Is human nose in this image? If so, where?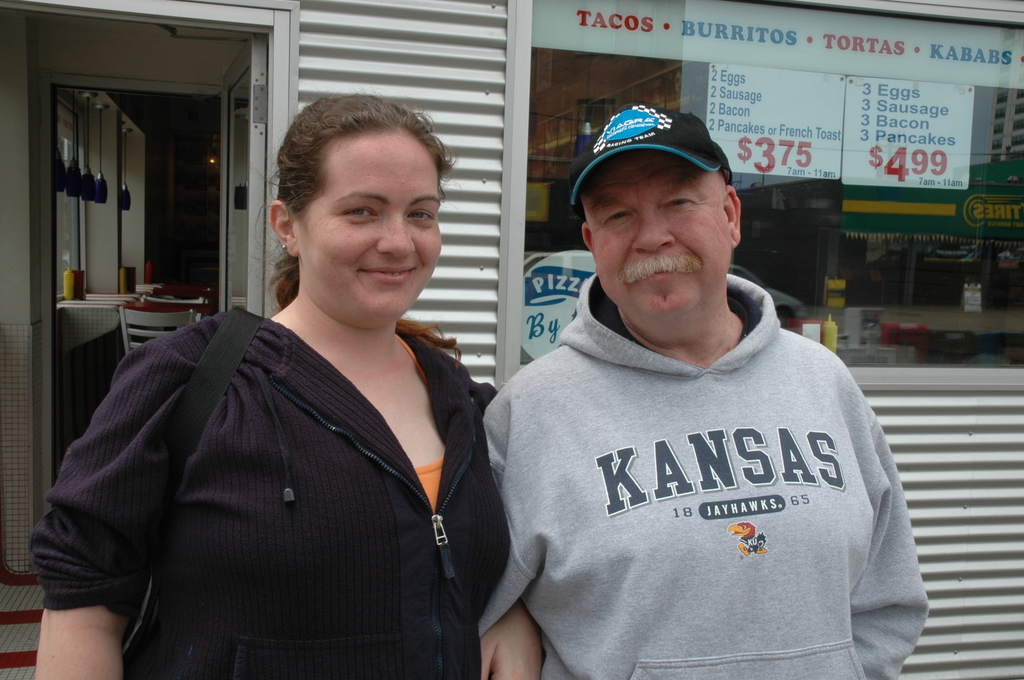
Yes, at crop(630, 207, 675, 252).
